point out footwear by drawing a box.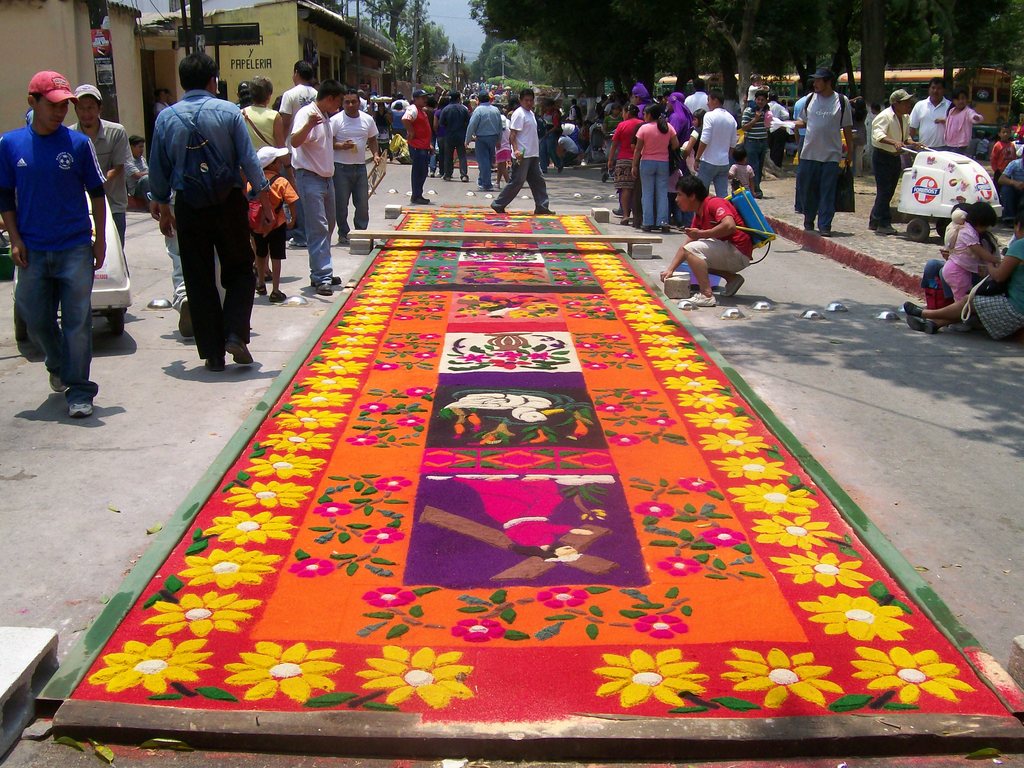
[x1=308, y1=269, x2=341, y2=285].
